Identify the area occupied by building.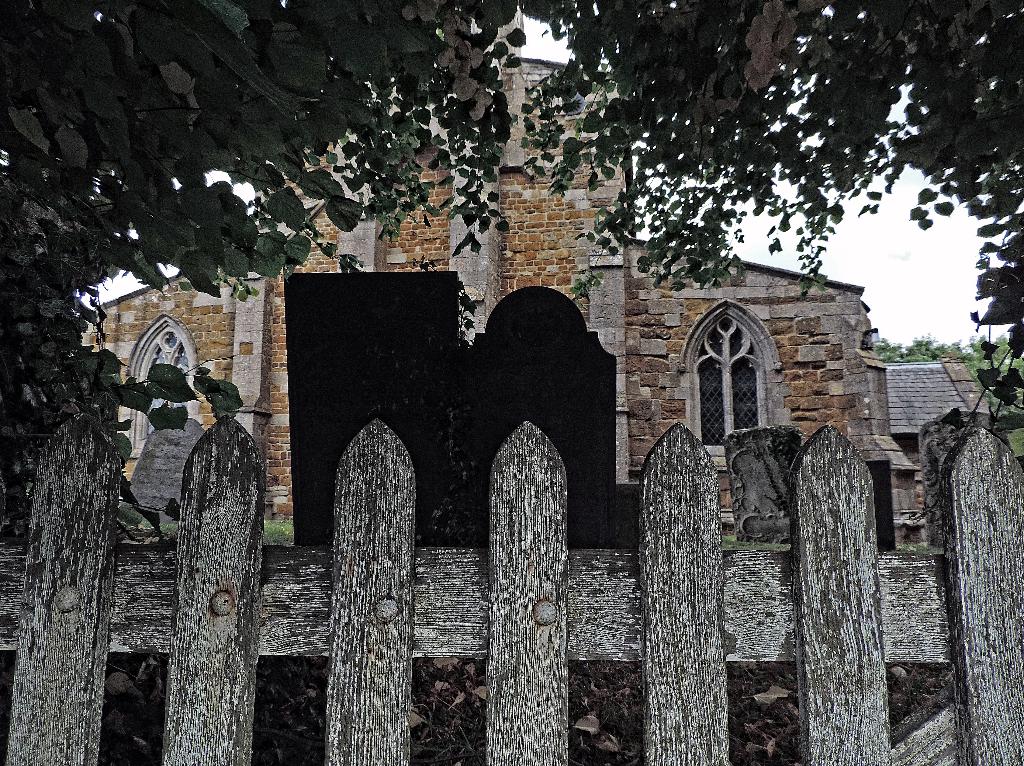
Area: <region>76, 2, 893, 552</region>.
